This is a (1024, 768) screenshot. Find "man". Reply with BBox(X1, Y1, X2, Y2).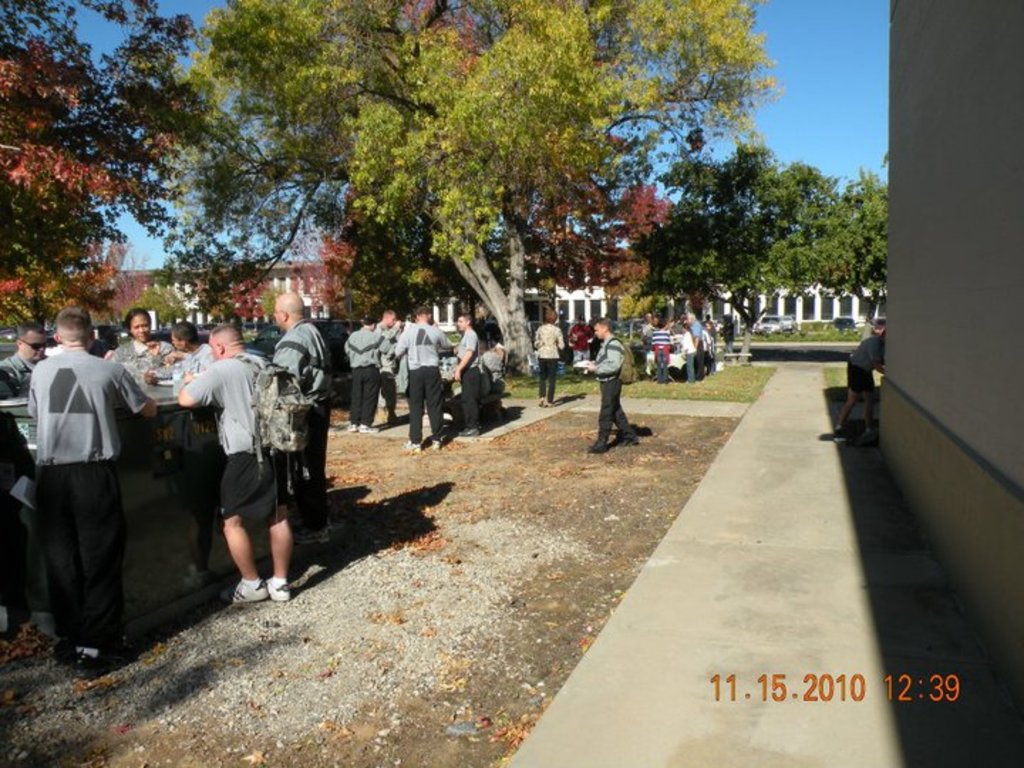
BBox(164, 320, 277, 616).
